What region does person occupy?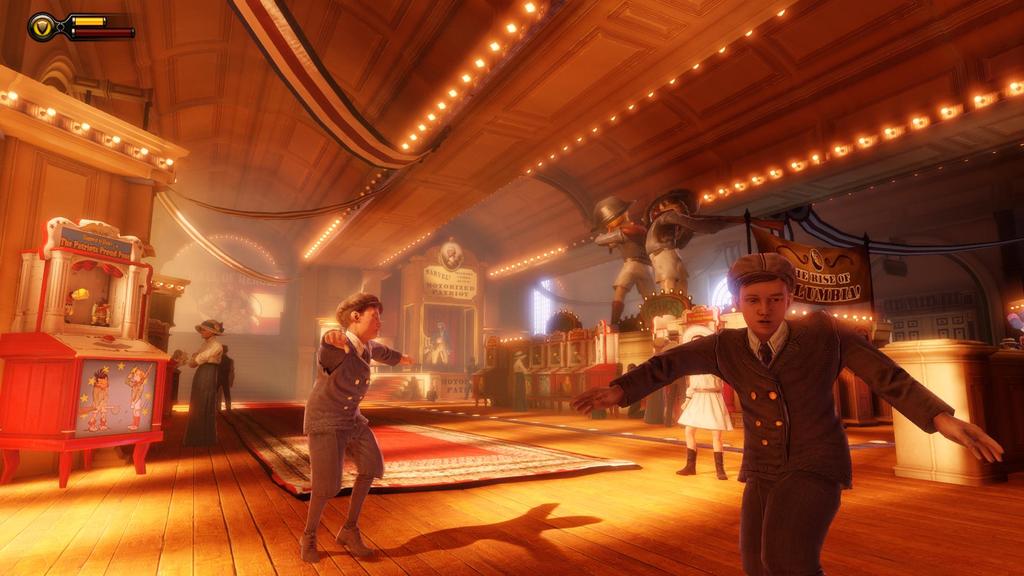
pyautogui.locateOnScreen(674, 323, 735, 477).
